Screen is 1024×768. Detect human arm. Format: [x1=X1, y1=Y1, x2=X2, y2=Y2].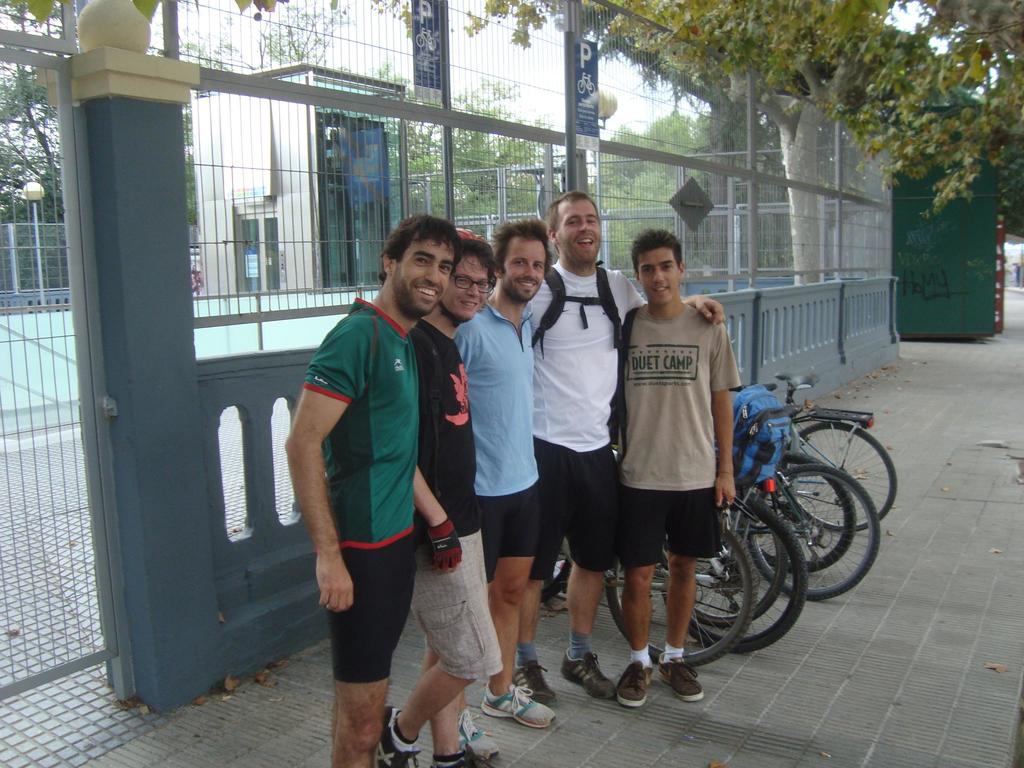
[x1=517, y1=314, x2=534, y2=336].
